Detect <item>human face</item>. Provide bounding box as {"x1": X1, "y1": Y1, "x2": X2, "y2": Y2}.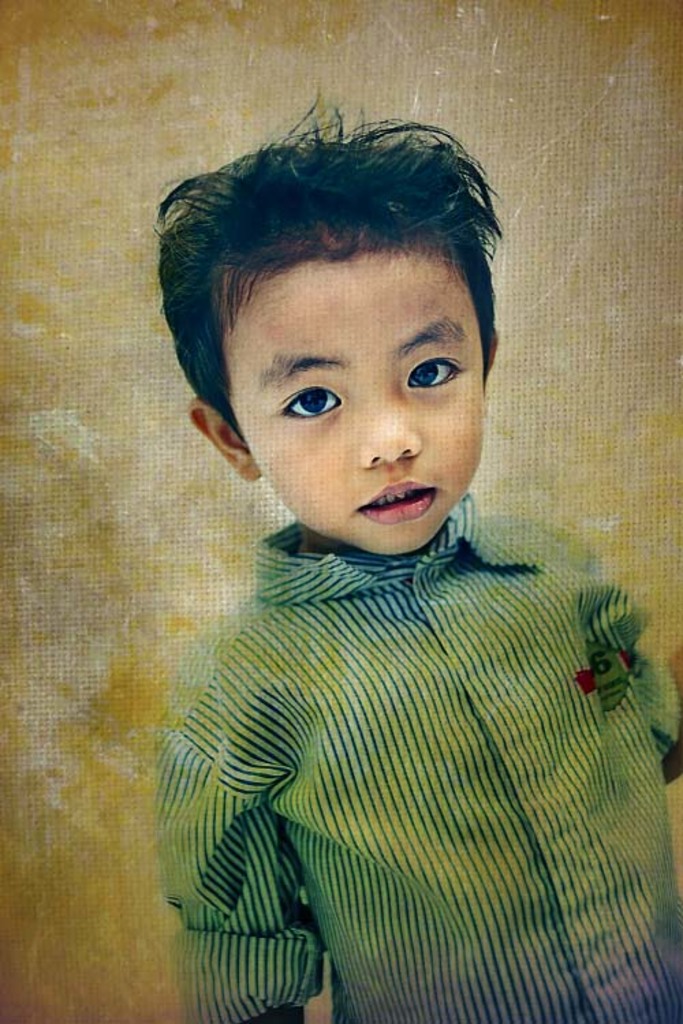
{"x1": 225, "y1": 253, "x2": 482, "y2": 553}.
